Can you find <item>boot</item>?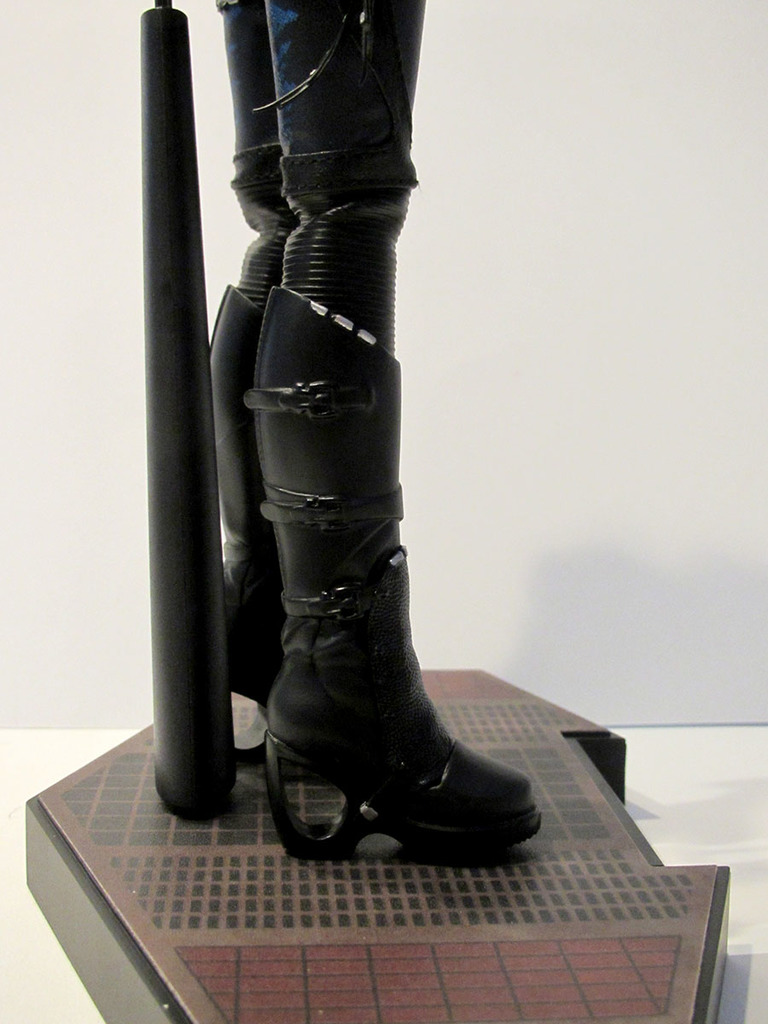
Yes, bounding box: [205,286,258,706].
